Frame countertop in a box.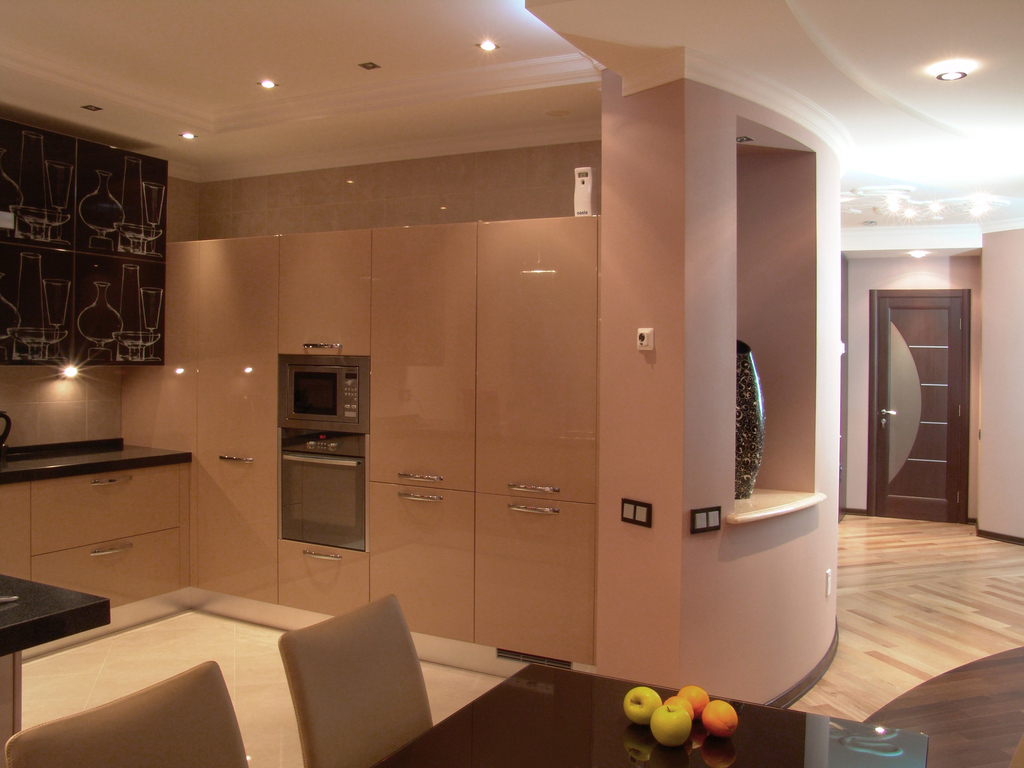
box=[0, 430, 195, 611].
